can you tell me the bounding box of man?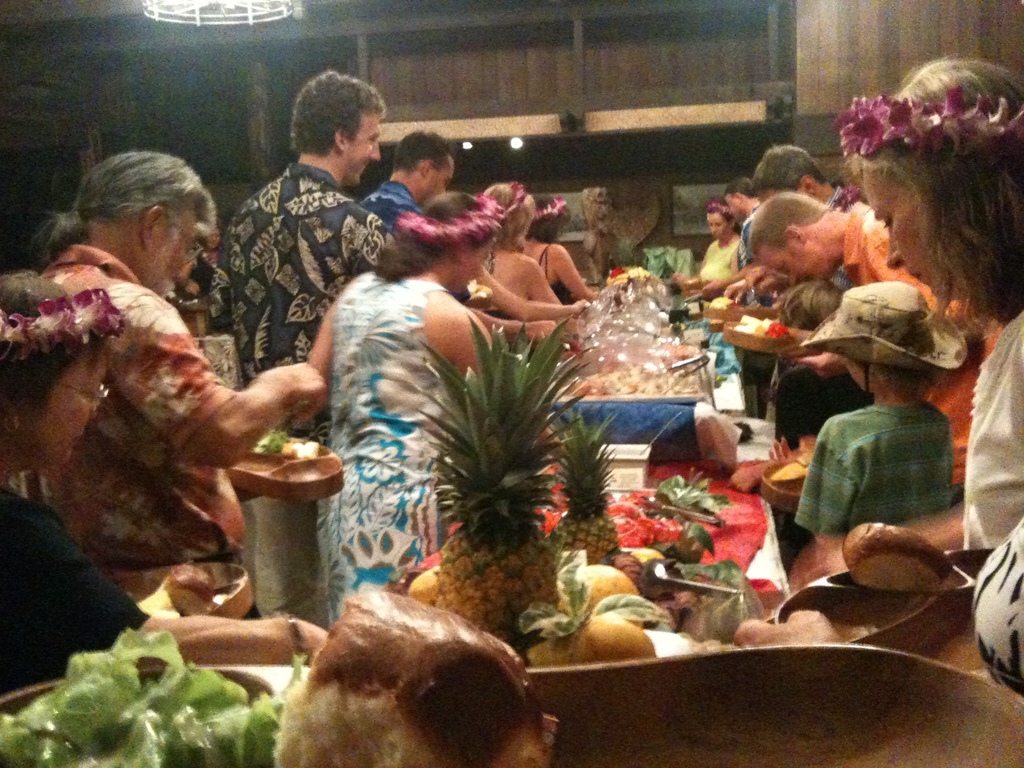
[724, 176, 780, 417].
